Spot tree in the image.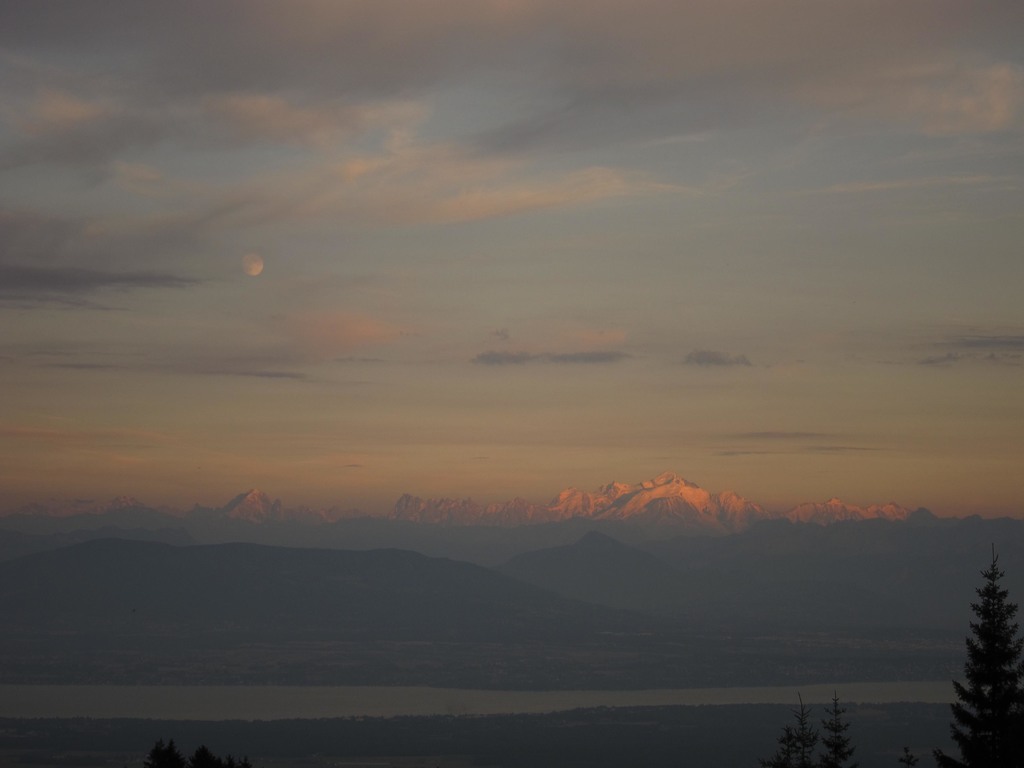
tree found at <region>934, 540, 1023, 767</region>.
